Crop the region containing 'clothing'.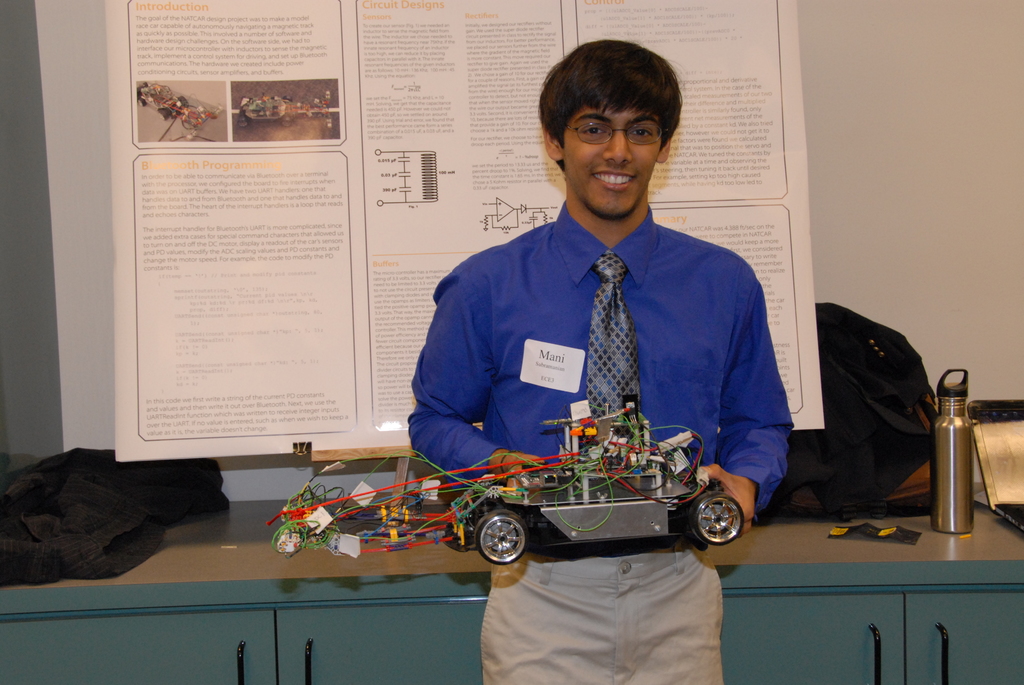
Crop region: <bbox>477, 551, 729, 684</bbox>.
